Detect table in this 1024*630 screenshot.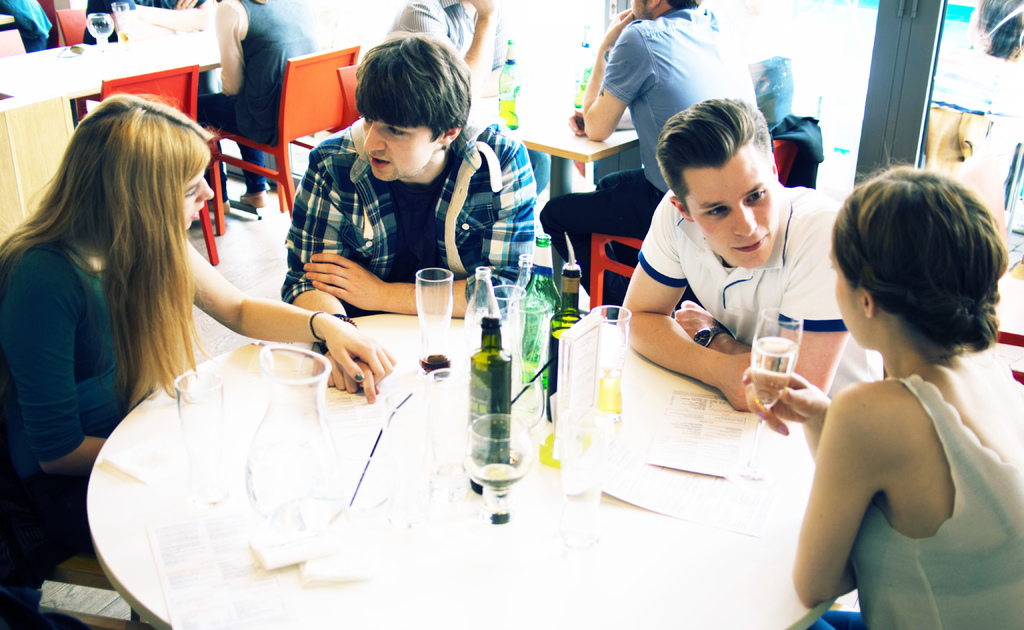
Detection: [left=464, top=68, right=639, bottom=273].
